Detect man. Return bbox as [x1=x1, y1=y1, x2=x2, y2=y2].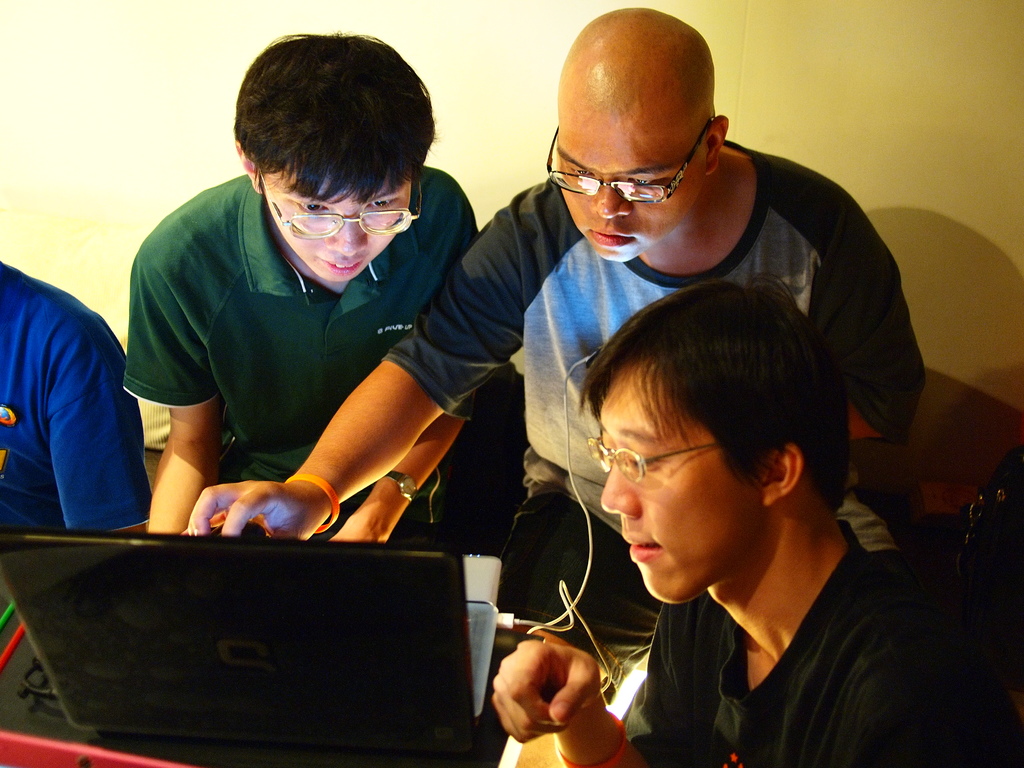
[x1=120, y1=32, x2=490, y2=559].
